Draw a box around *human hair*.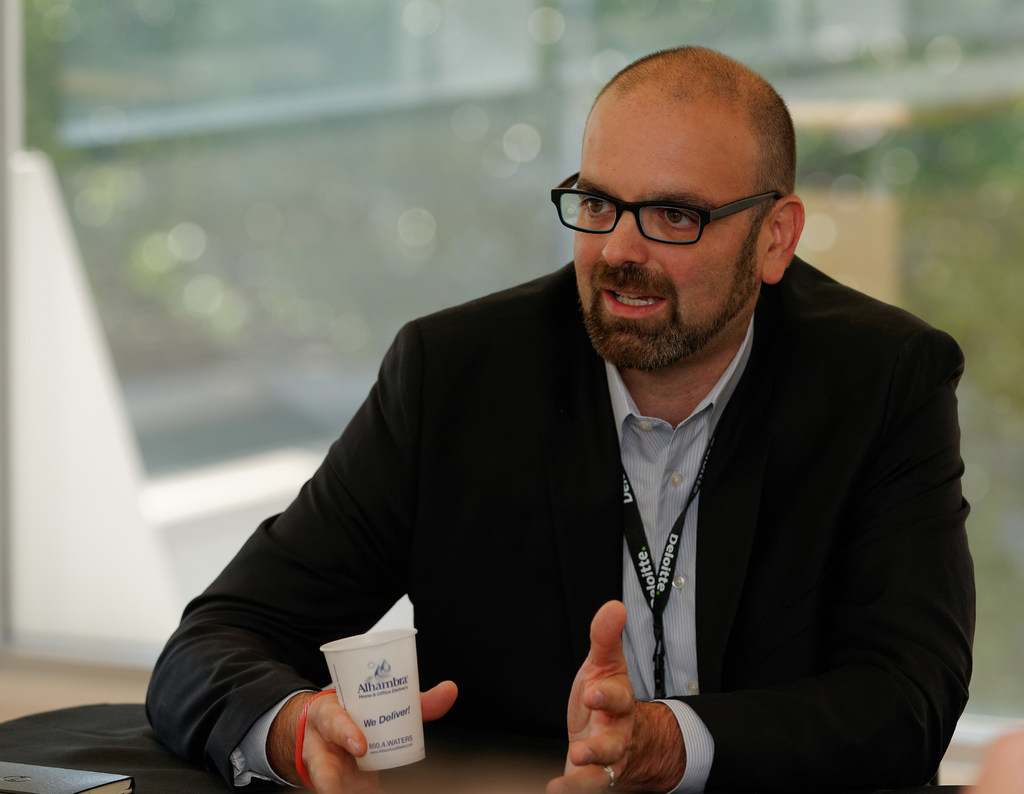
<region>557, 53, 794, 244</region>.
